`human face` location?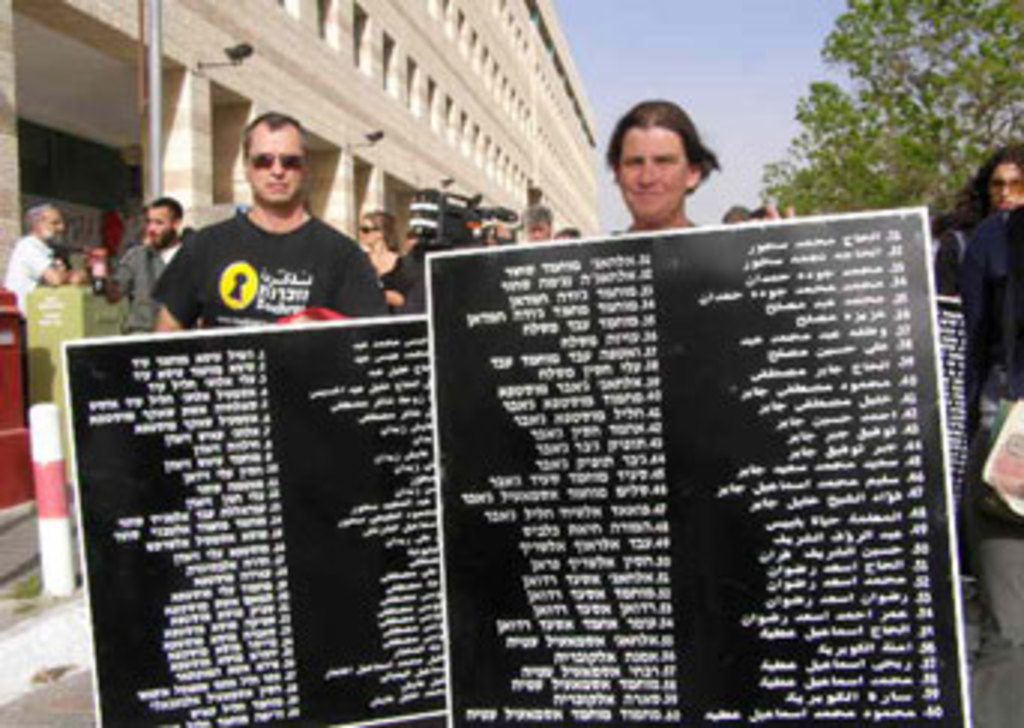
[x1=350, y1=210, x2=374, y2=246]
